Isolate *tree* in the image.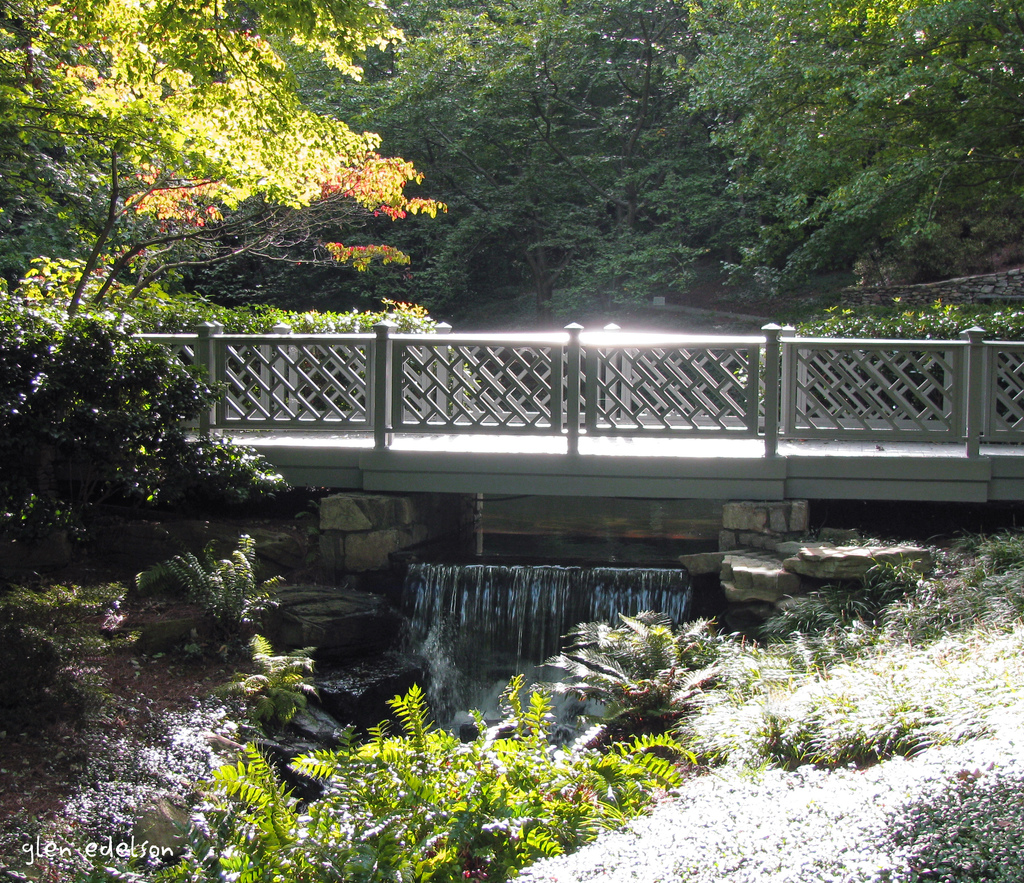
Isolated region: (x1=657, y1=0, x2=1023, y2=314).
